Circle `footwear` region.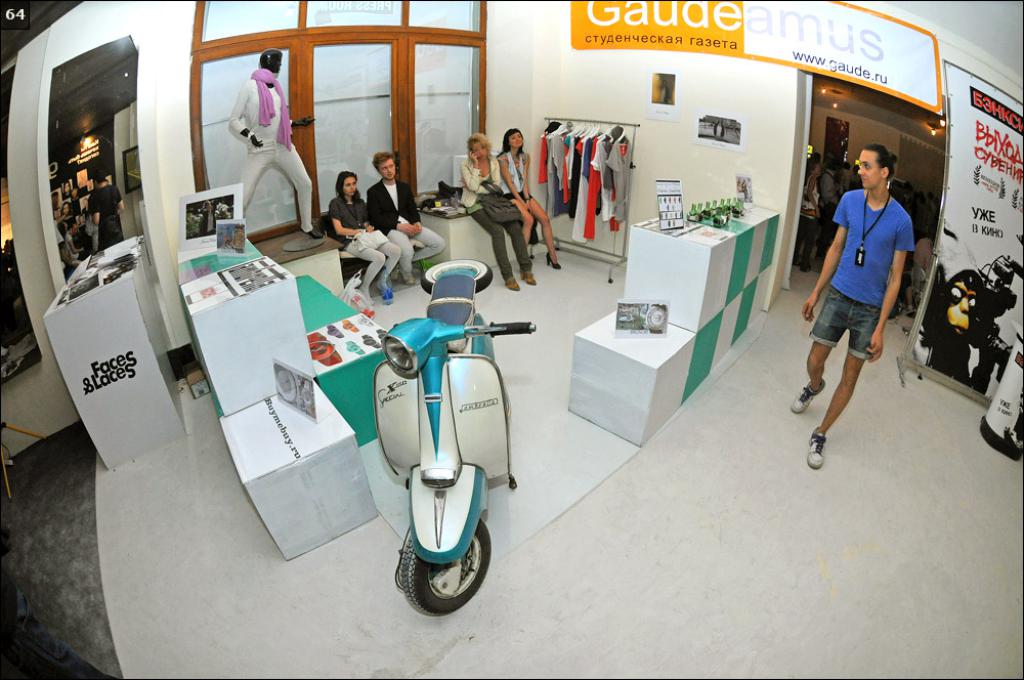
Region: bbox(788, 379, 826, 414).
